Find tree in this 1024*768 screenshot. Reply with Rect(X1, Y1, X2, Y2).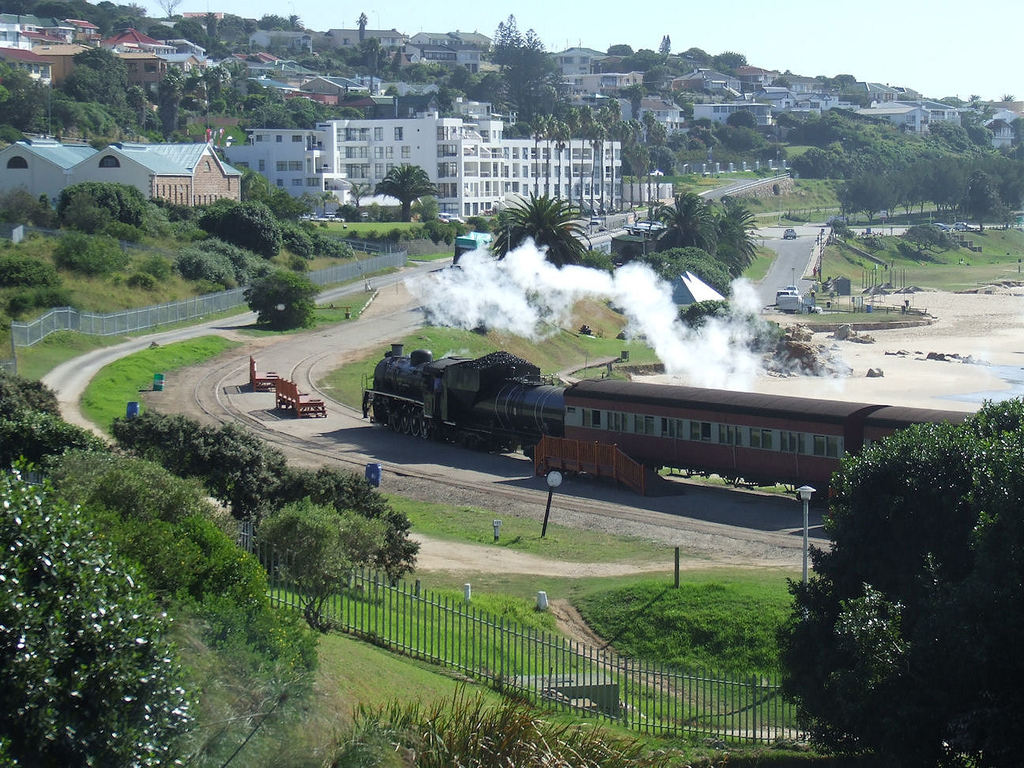
Rect(334, 204, 363, 225).
